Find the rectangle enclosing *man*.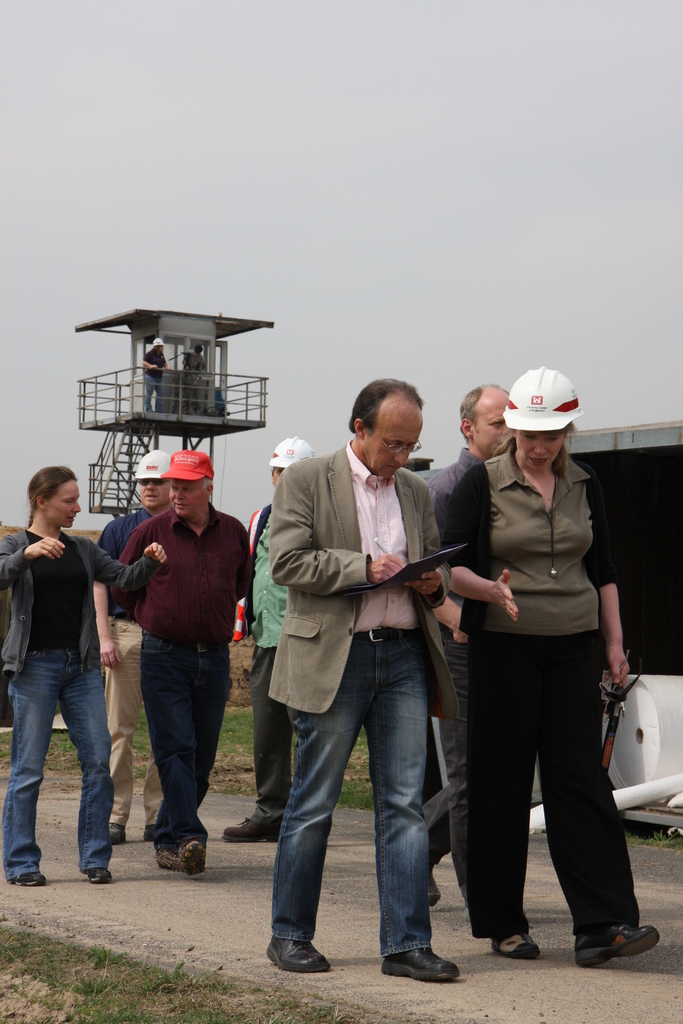
[220, 436, 313, 840].
